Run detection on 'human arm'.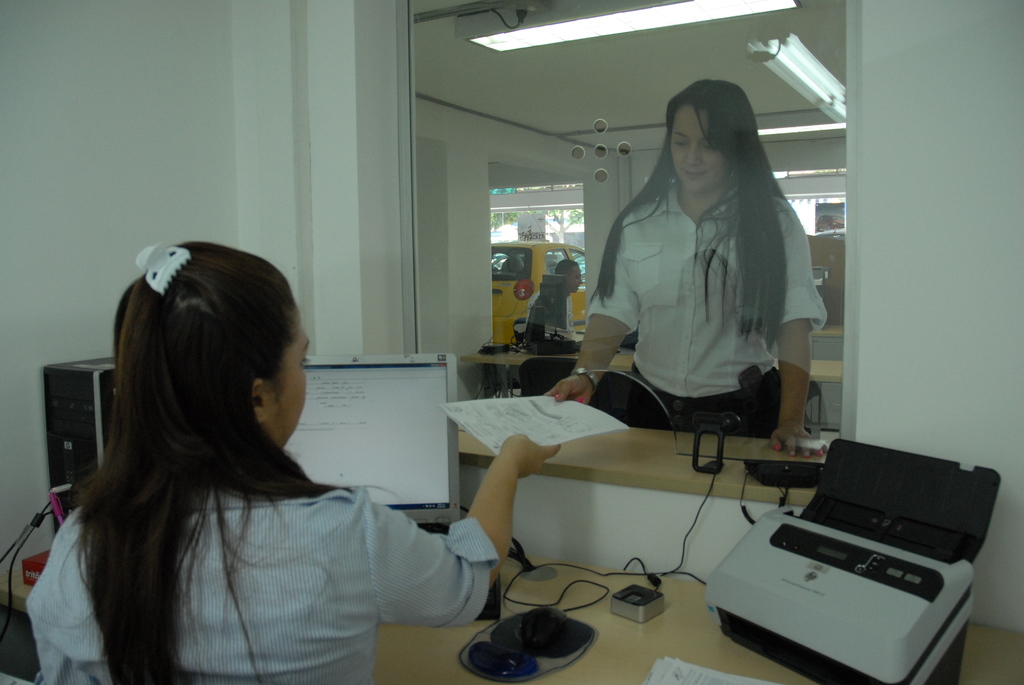
Result: box=[764, 200, 826, 462].
